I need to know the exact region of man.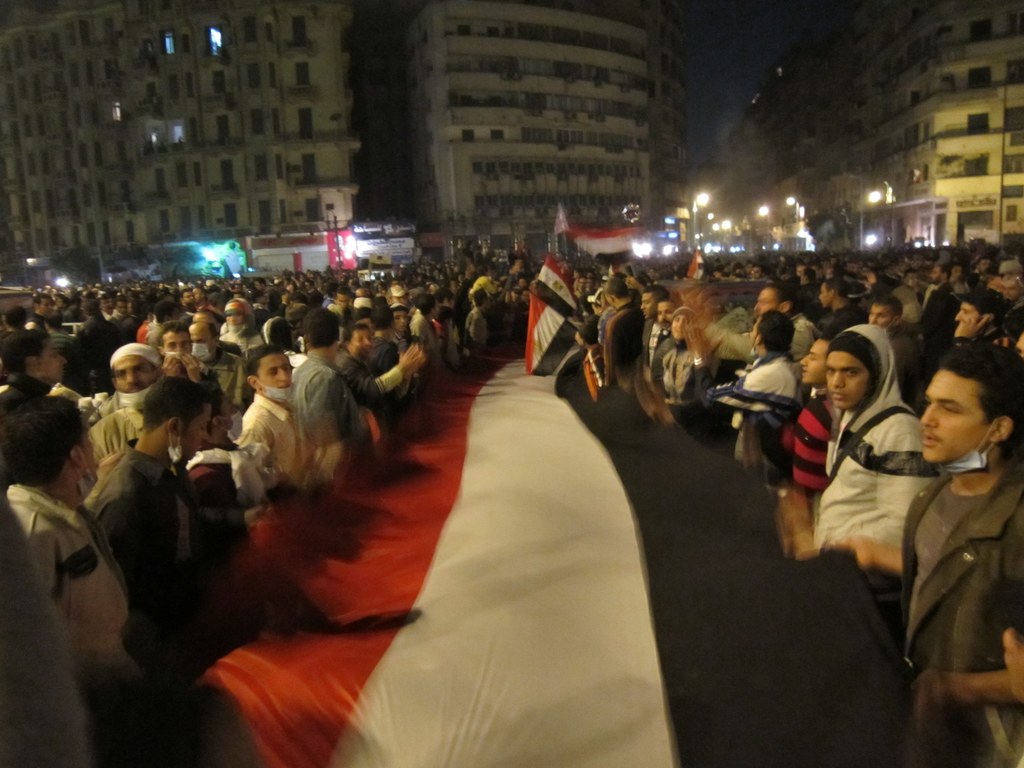
Region: bbox=[969, 255, 996, 292].
